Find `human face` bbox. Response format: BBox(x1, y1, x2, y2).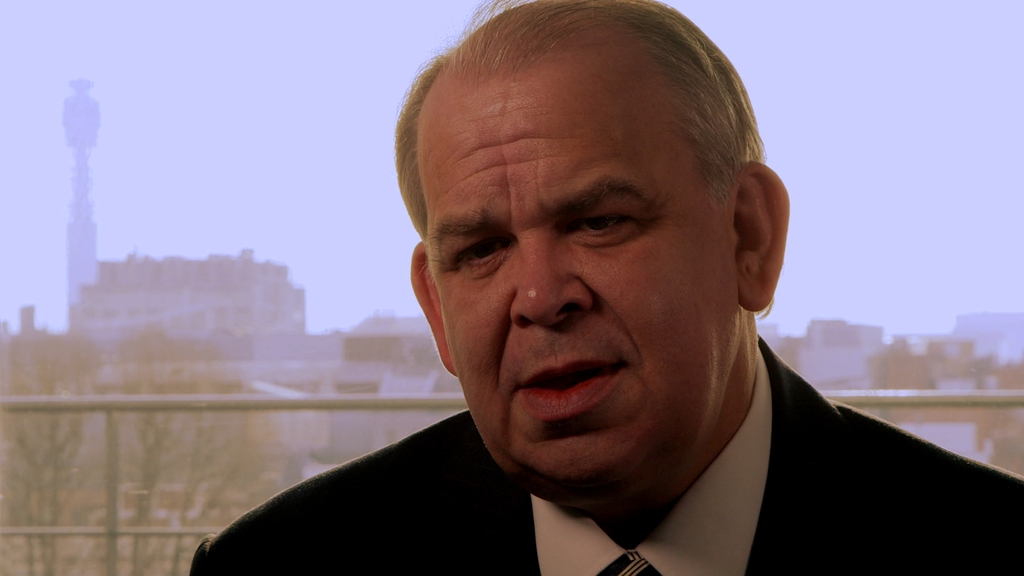
BBox(426, 75, 735, 482).
